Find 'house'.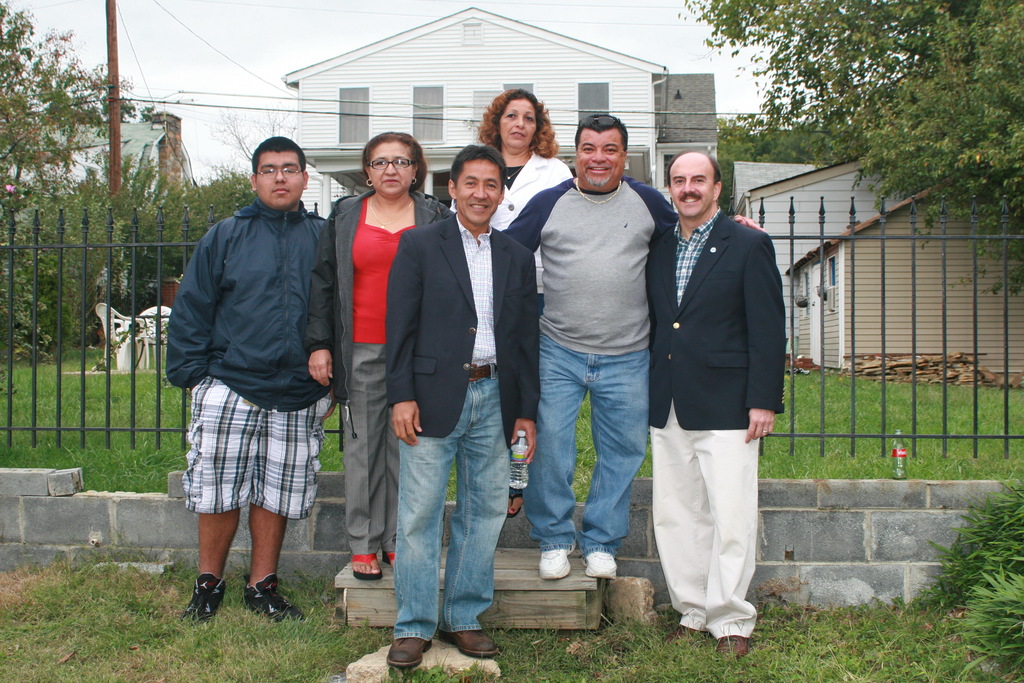
left=751, top=128, right=964, bottom=359.
